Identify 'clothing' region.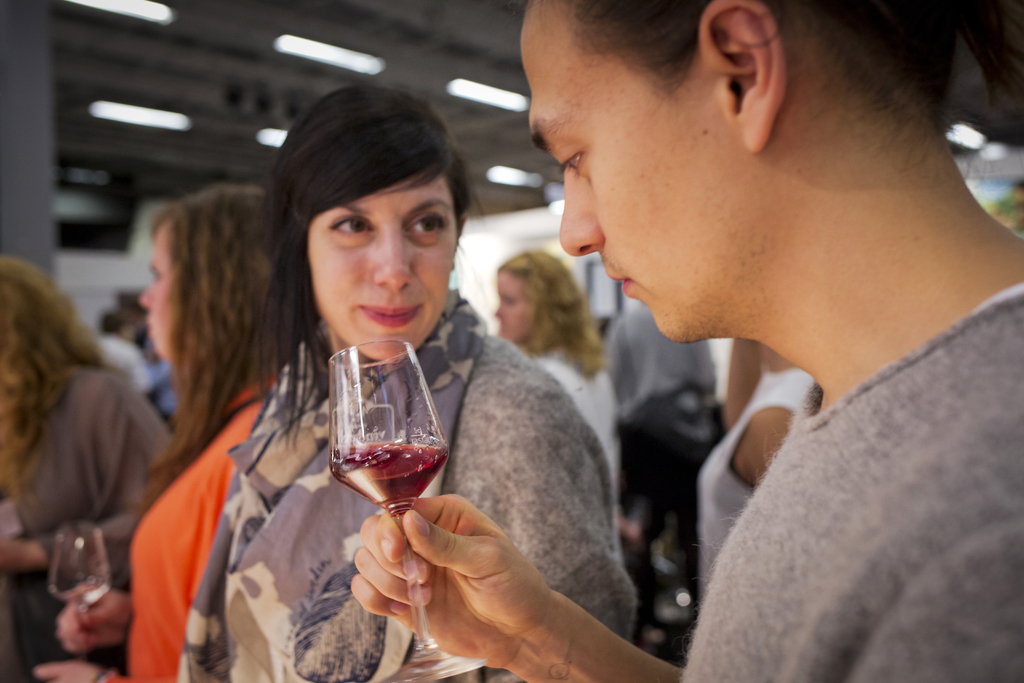
Region: [5, 361, 183, 679].
